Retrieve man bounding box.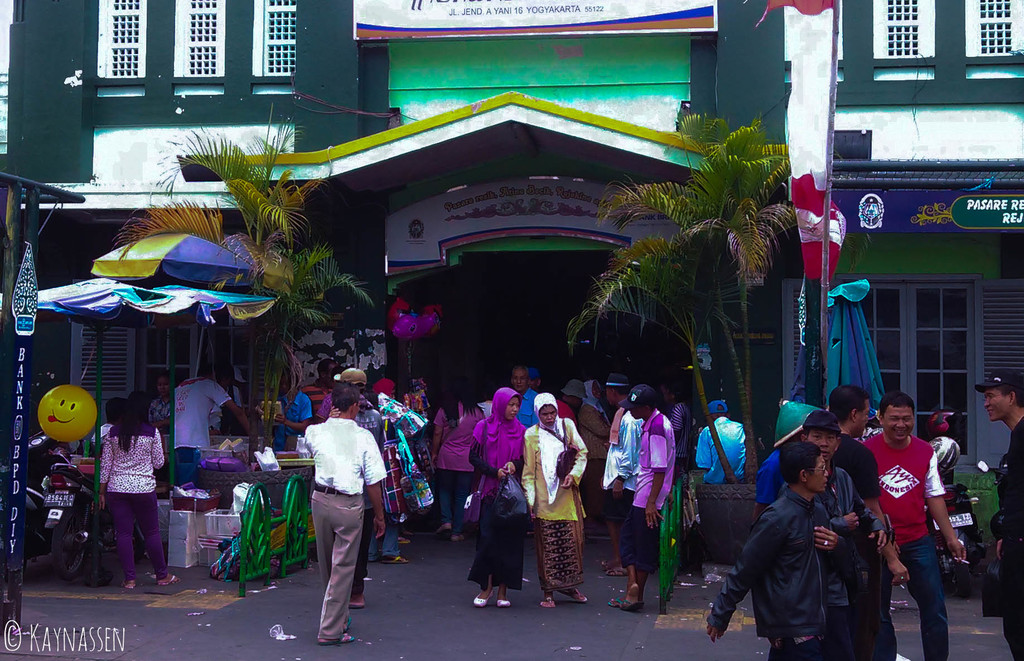
Bounding box: select_region(614, 383, 676, 619).
